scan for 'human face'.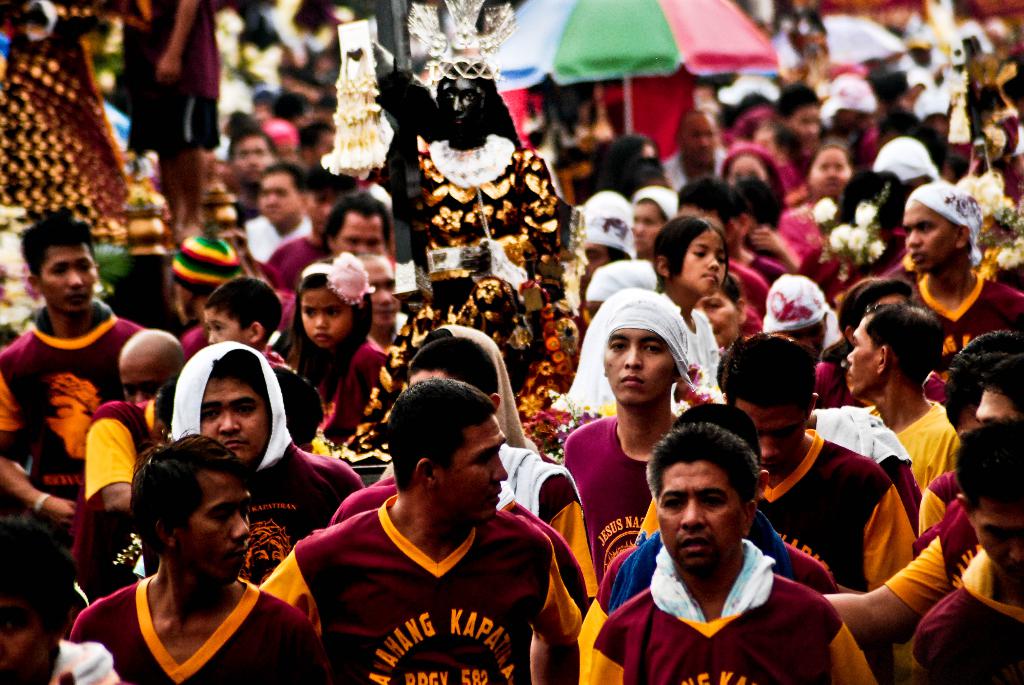
Scan result: locate(45, 248, 97, 310).
